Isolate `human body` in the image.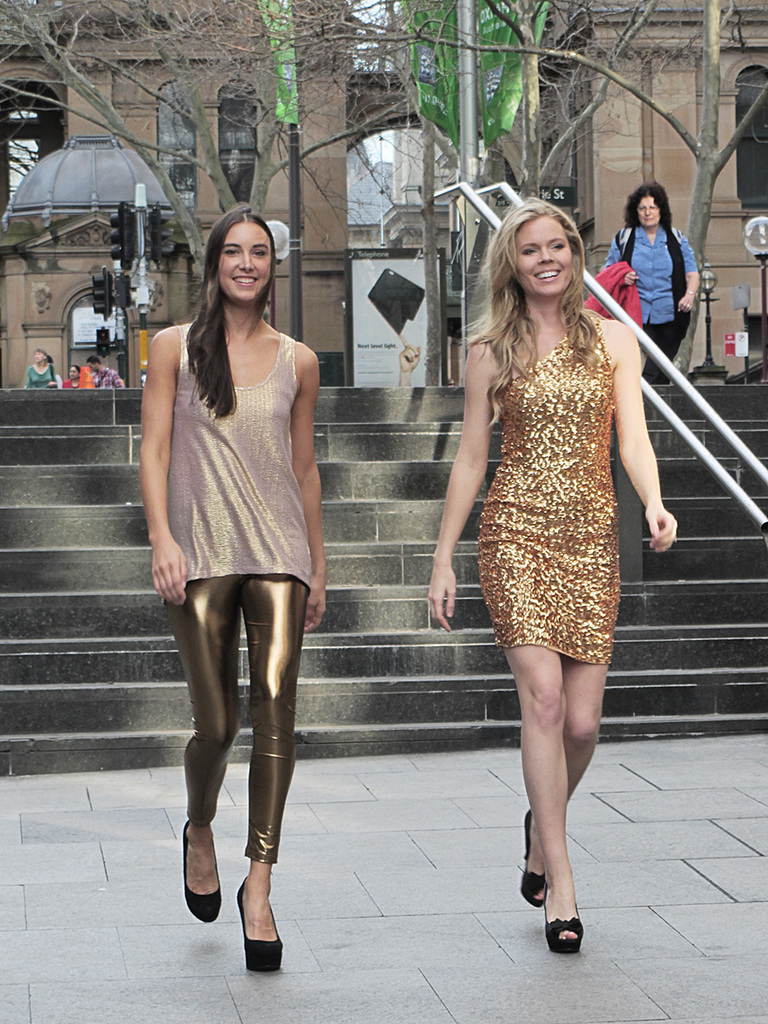
Isolated region: (601,225,701,389).
